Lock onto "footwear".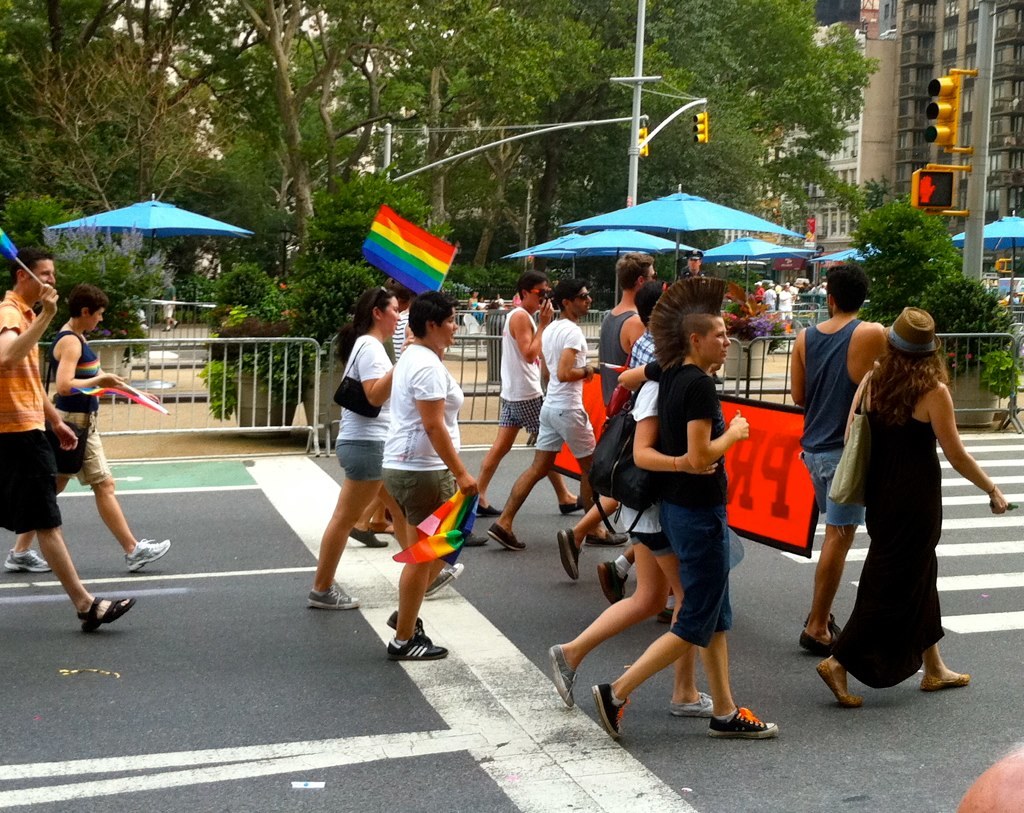
Locked: [x1=489, y1=519, x2=526, y2=549].
